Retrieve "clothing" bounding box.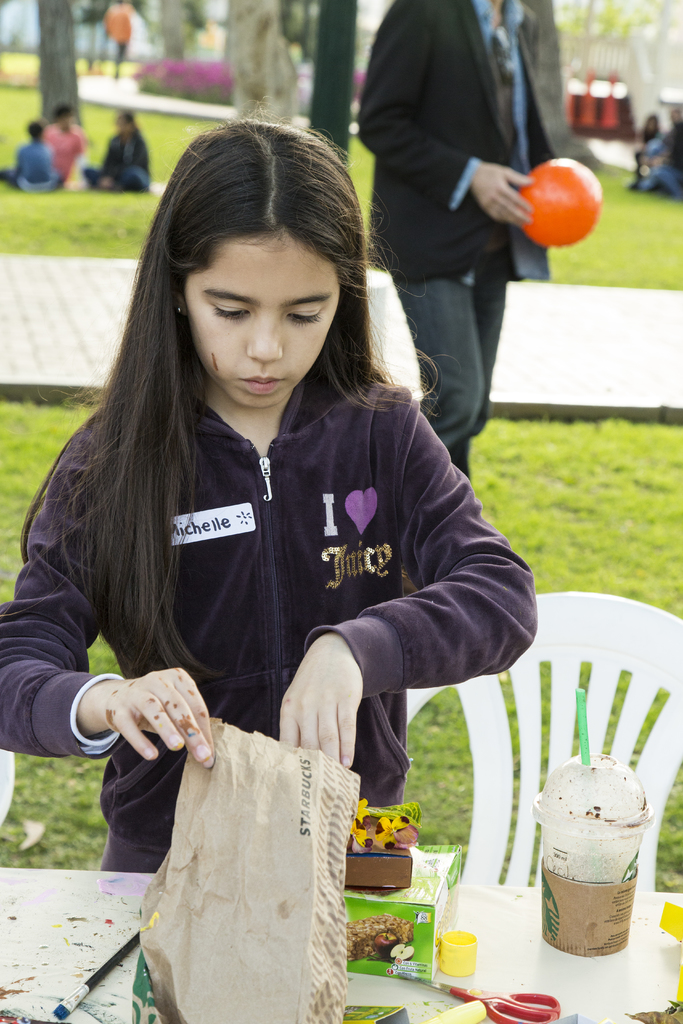
Bounding box: x1=37 y1=281 x2=533 y2=921.
